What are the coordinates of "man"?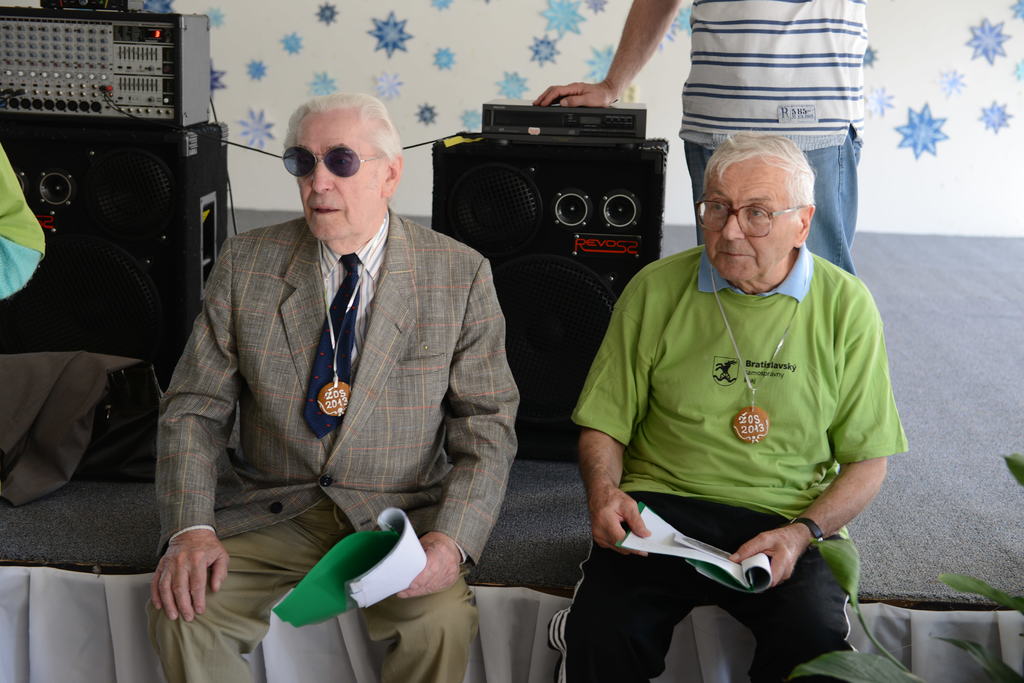
detection(568, 124, 911, 682).
